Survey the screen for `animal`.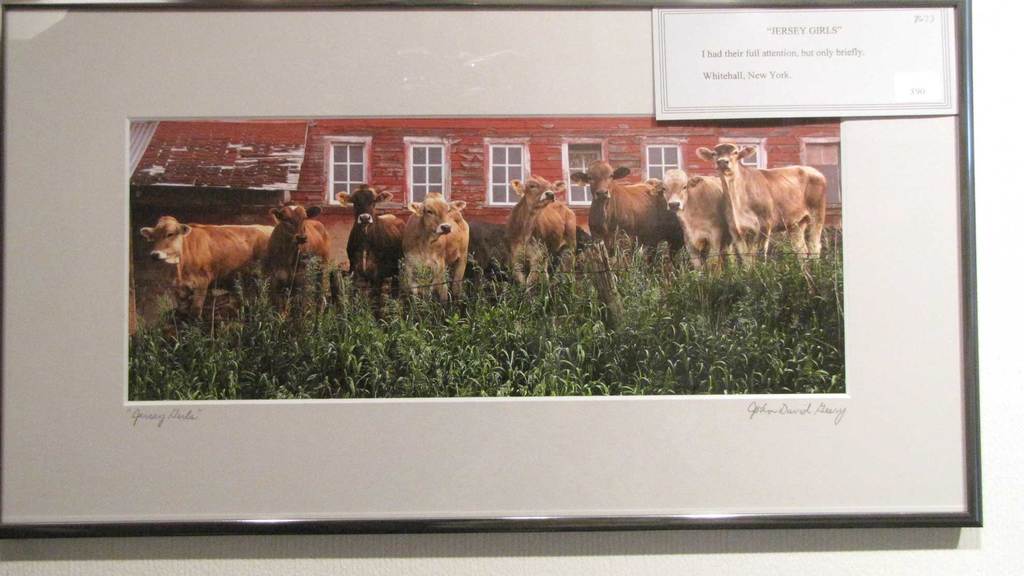
Survey found: select_region(692, 140, 829, 268).
